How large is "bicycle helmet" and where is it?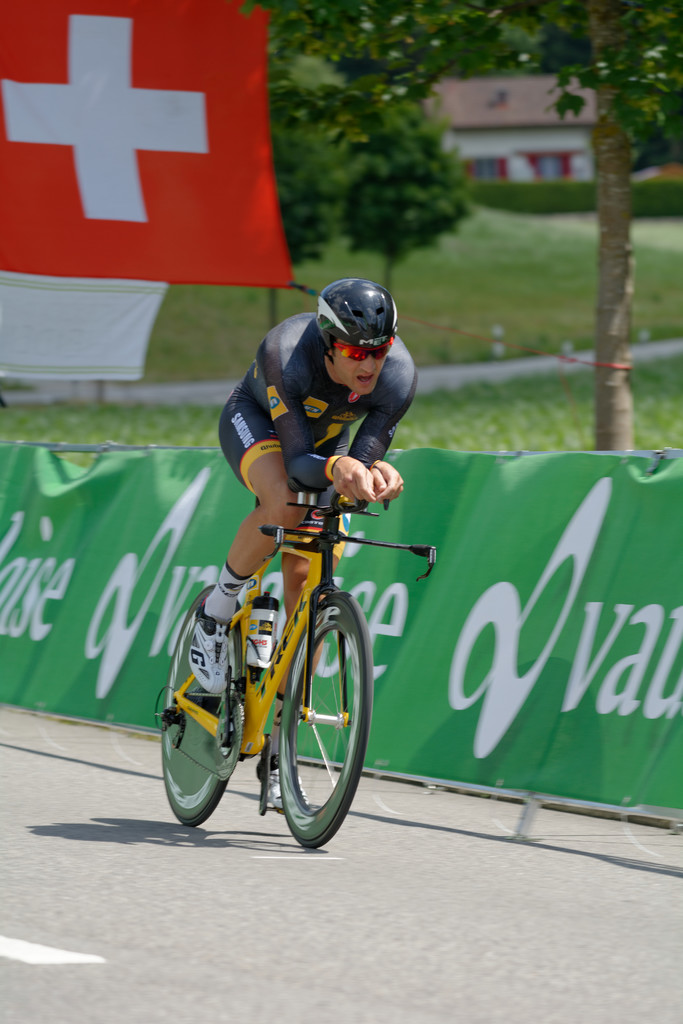
Bounding box: crop(314, 276, 402, 364).
